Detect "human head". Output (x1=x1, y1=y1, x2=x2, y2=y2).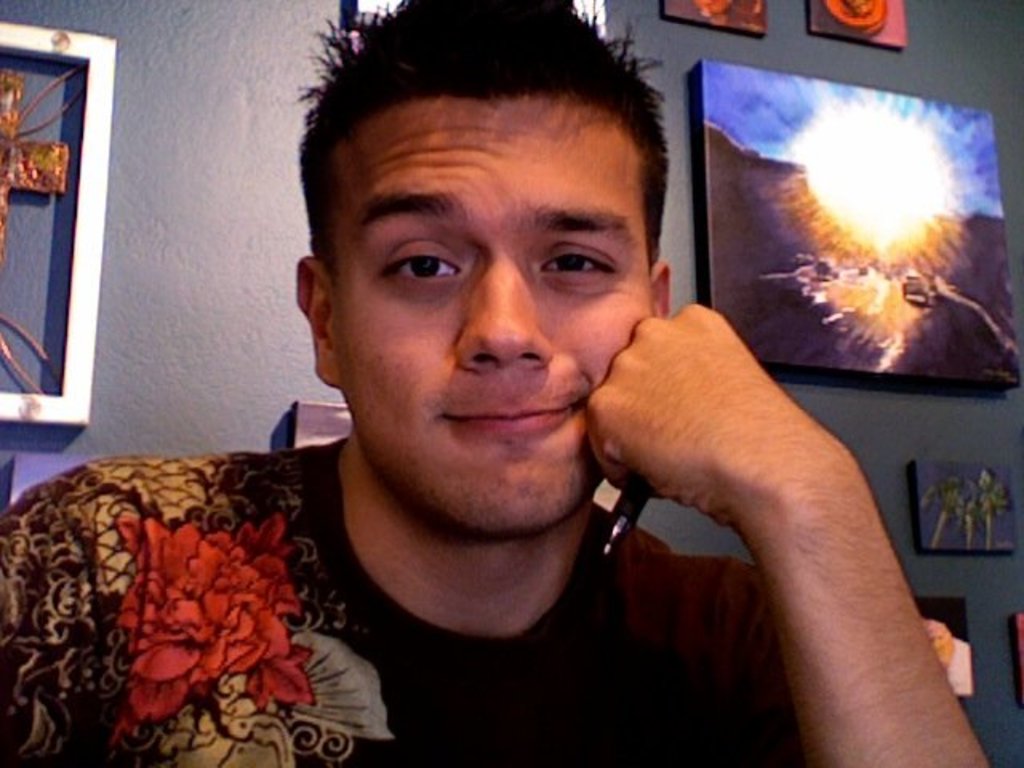
(x1=346, y1=53, x2=726, y2=496).
